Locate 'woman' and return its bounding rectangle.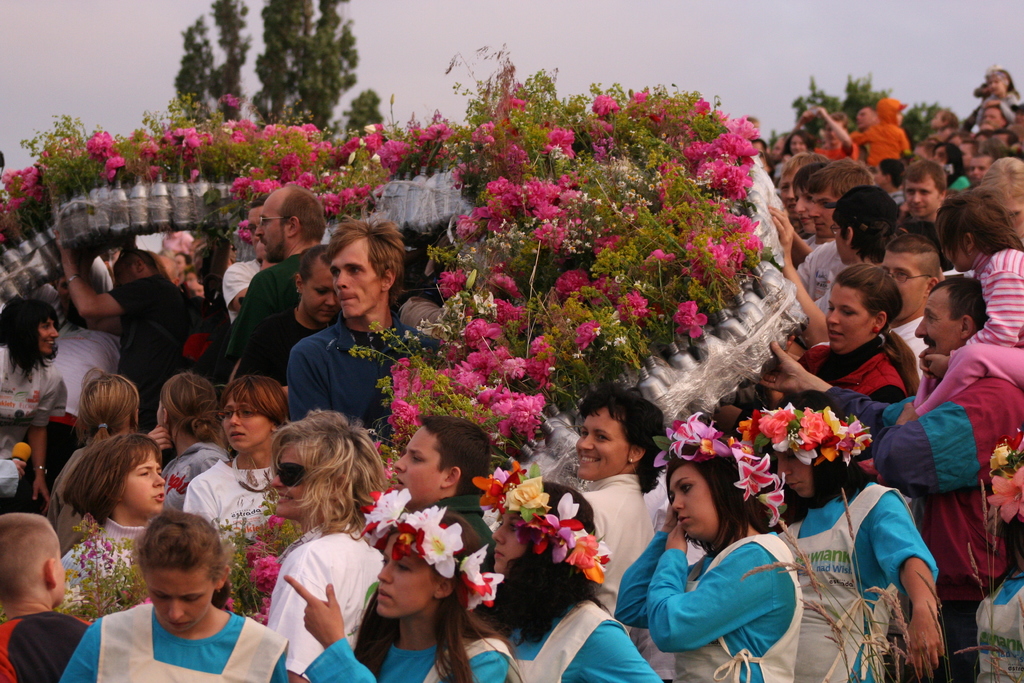
crop(185, 378, 299, 559).
